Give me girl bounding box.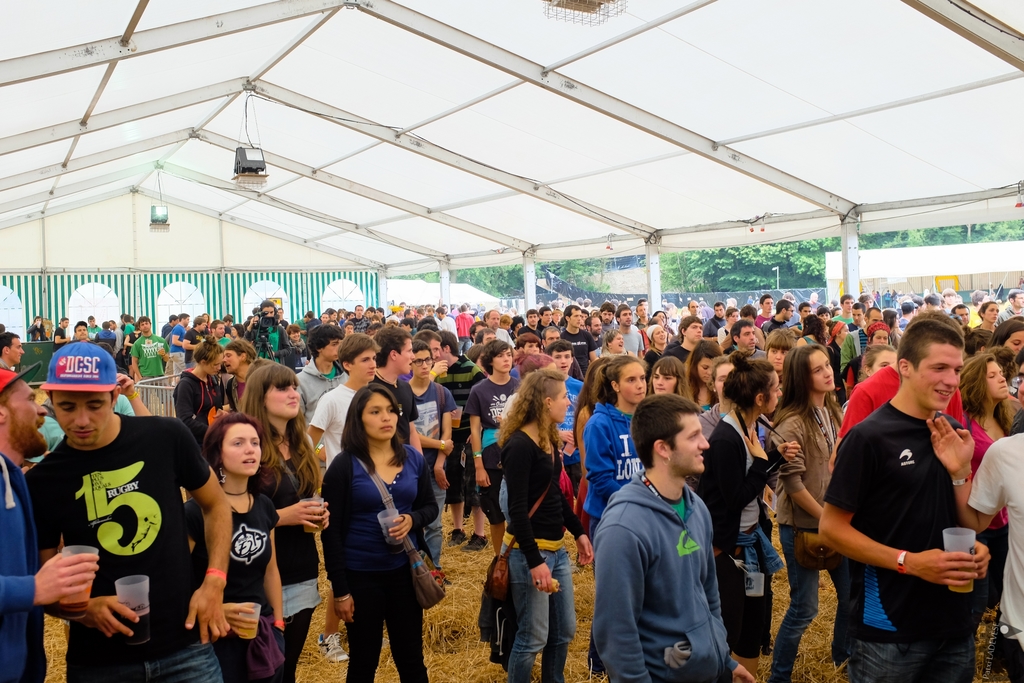
crop(234, 360, 328, 682).
